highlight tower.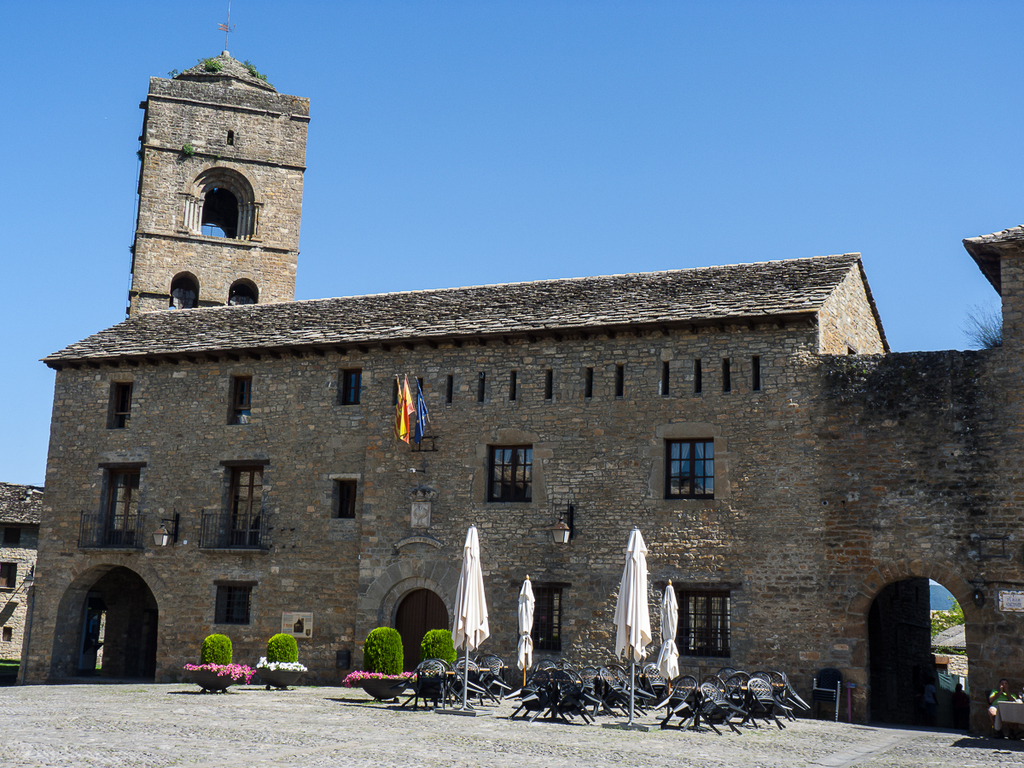
Highlighted region: 122, 4, 299, 313.
